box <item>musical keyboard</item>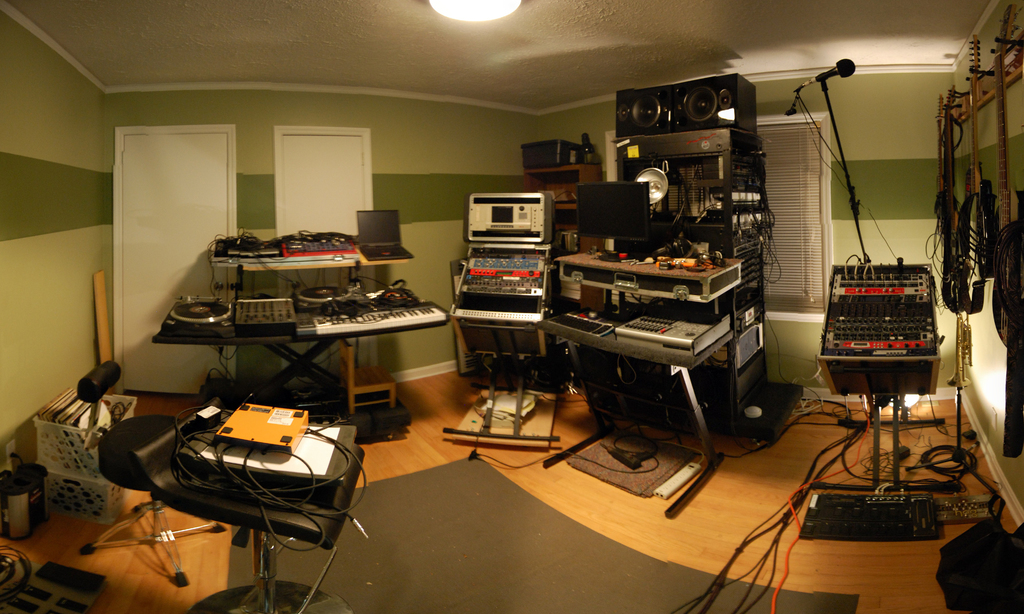
region(575, 231, 770, 394)
